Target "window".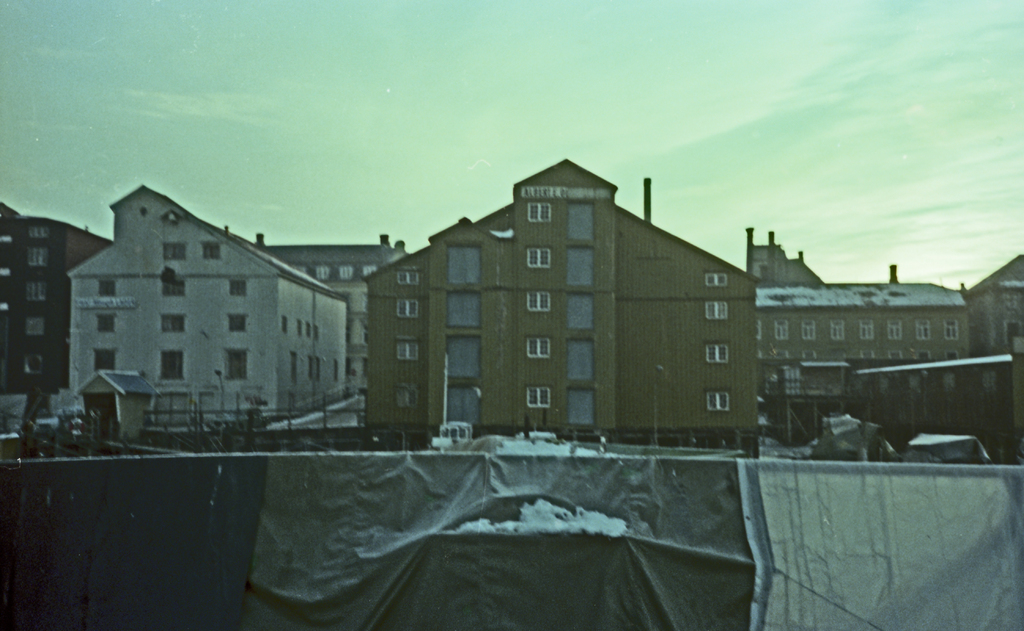
Target region: bbox=(396, 268, 420, 285).
